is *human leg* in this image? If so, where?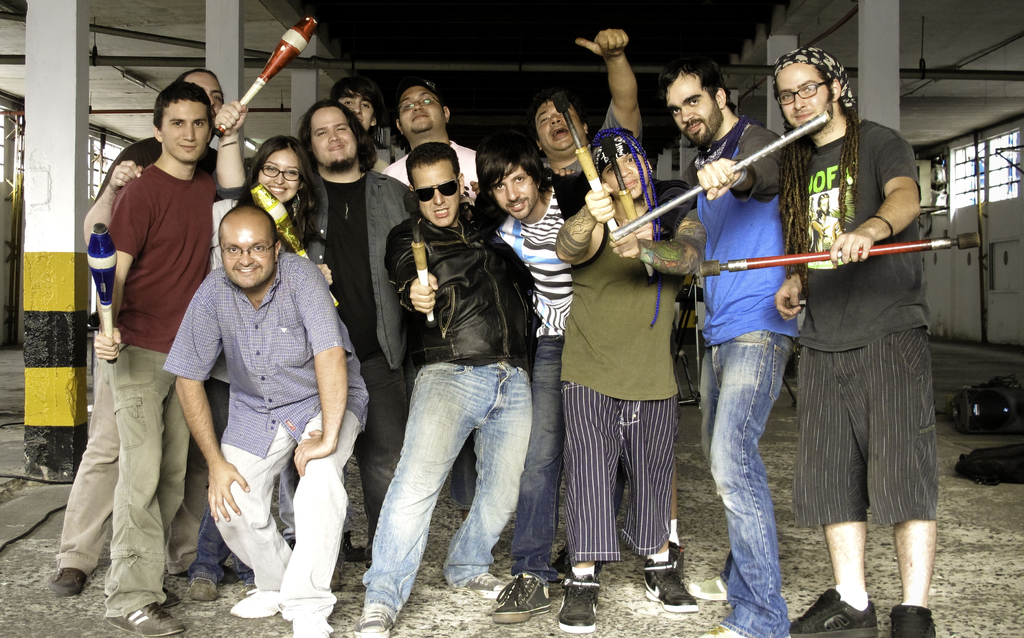
Yes, at <bbox>492, 327, 571, 618</bbox>.
